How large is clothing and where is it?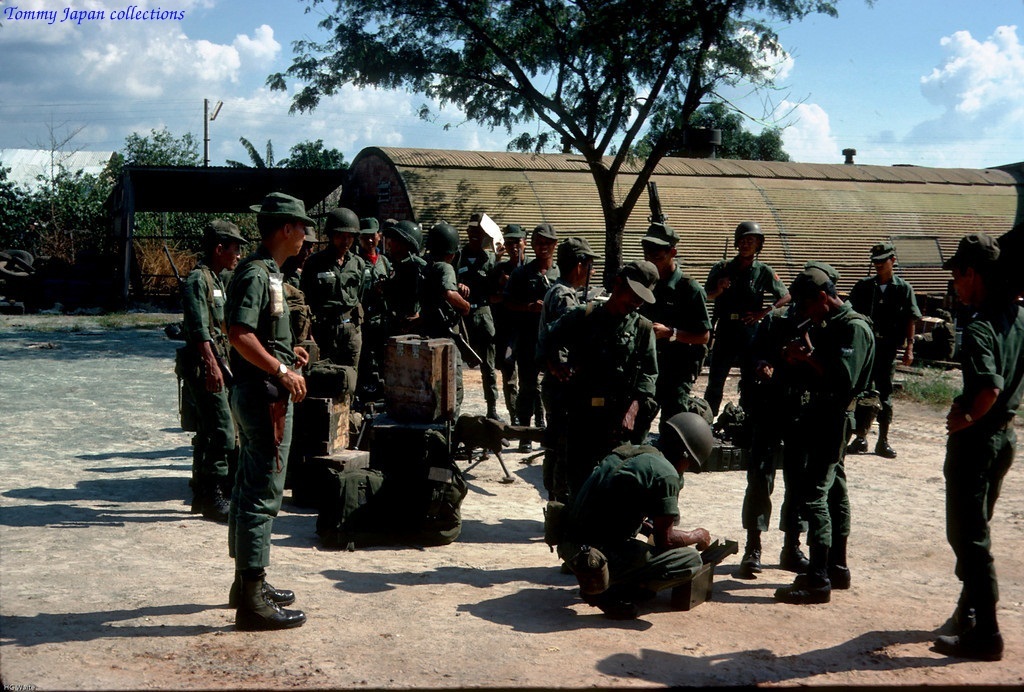
Bounding box: <box>791,303,879,560</box>.
